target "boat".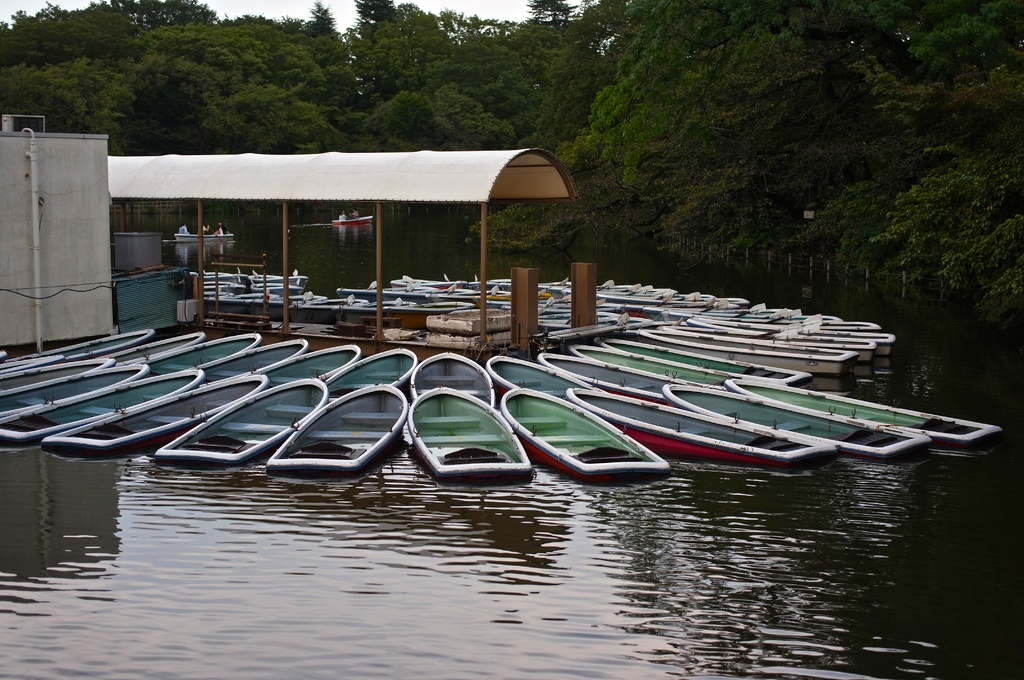
Target region: 175 230 231 240.
